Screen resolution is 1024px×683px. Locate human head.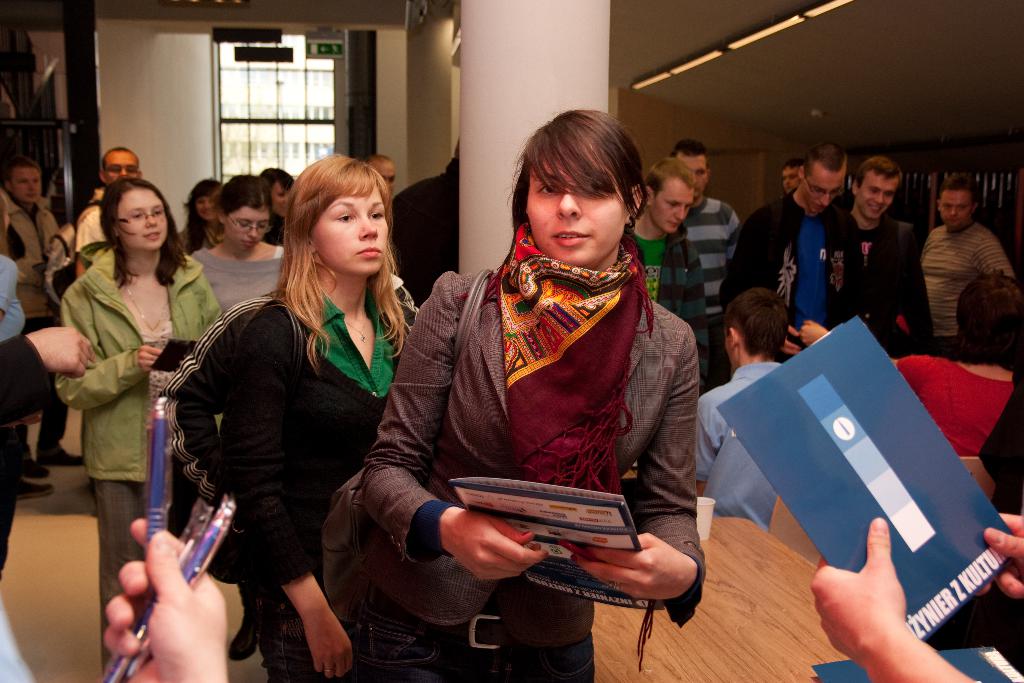
box(191, 180, 221, 220).
